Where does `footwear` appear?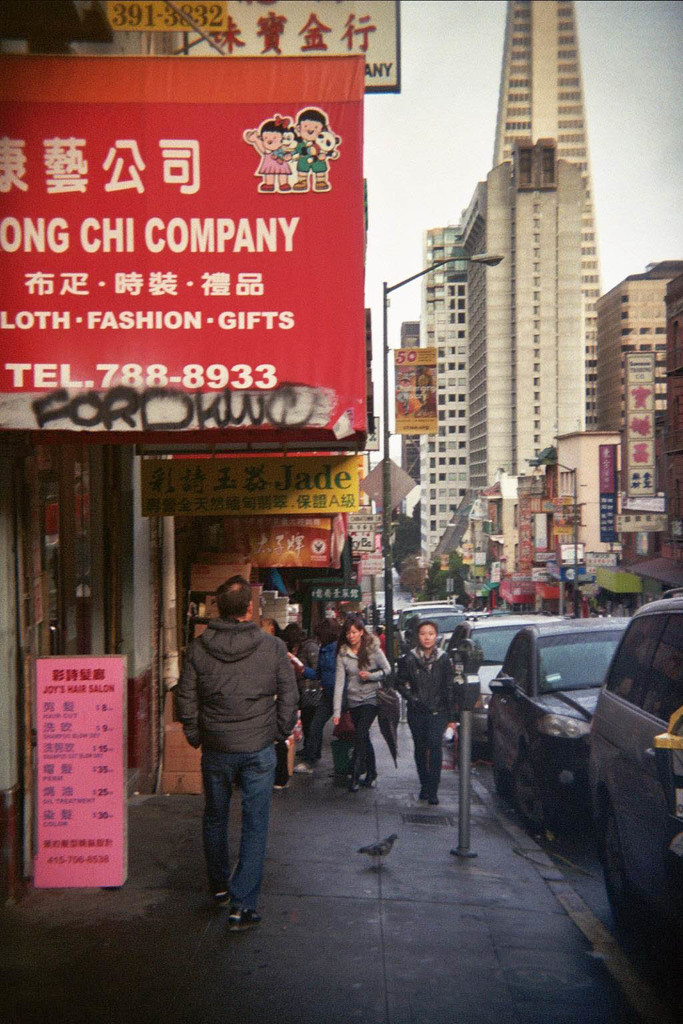
Appears at <bbox>215, 892, 231, 911</bbox>.
